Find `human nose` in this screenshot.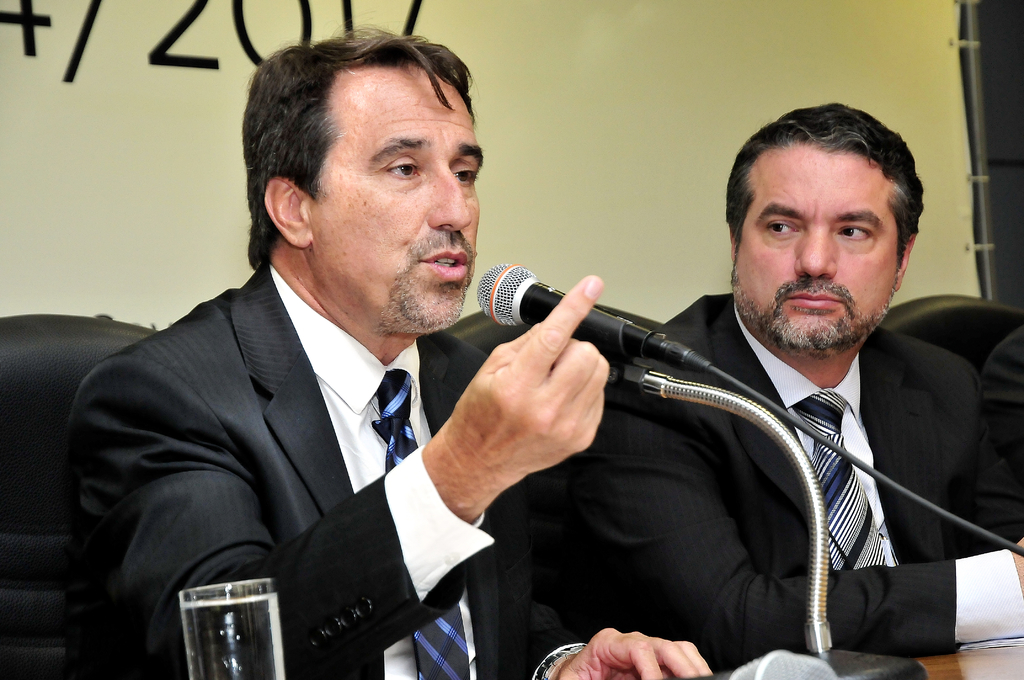
The bounding box for `human nose` is [418, 150, 470, 242].
